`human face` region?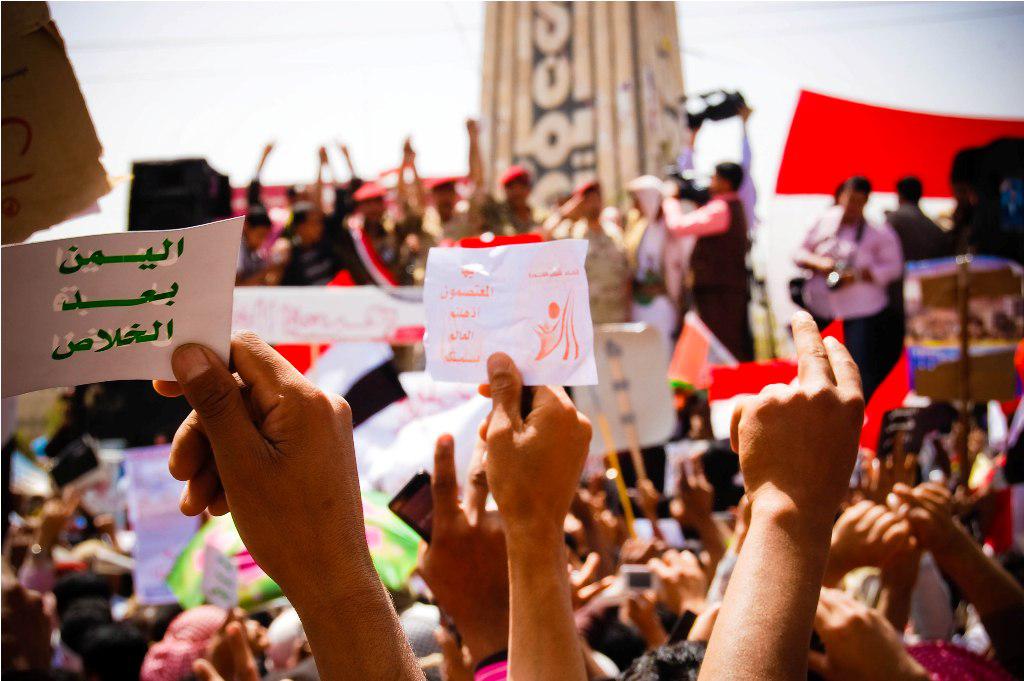
<box>837,195,865,218</box>
